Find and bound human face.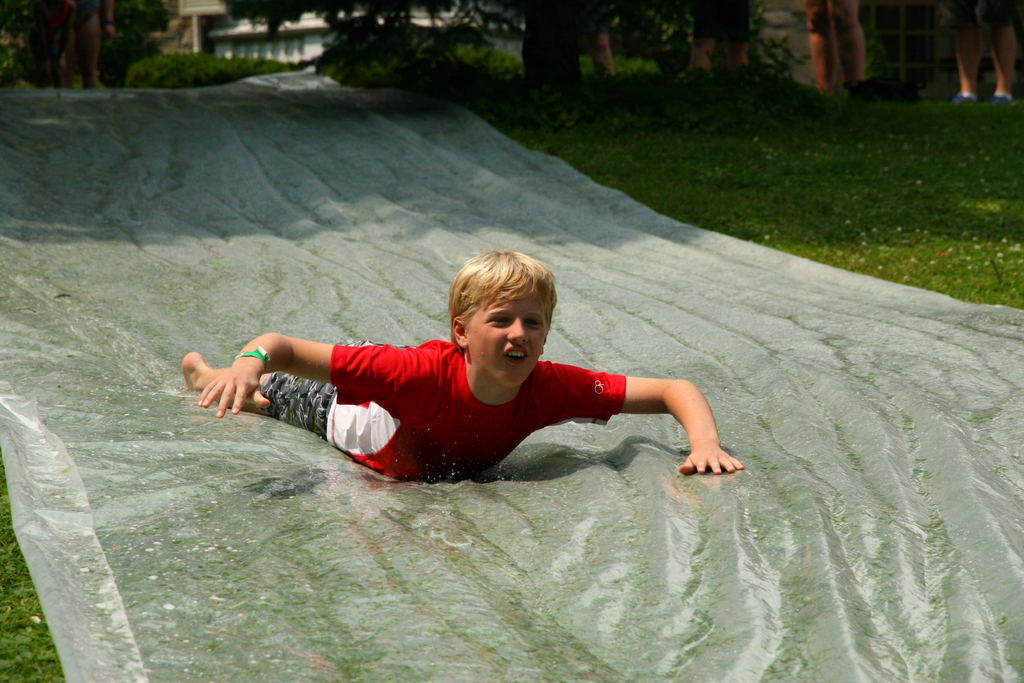
Bound: x1=467, y1=293, x2=545, y2=386.
